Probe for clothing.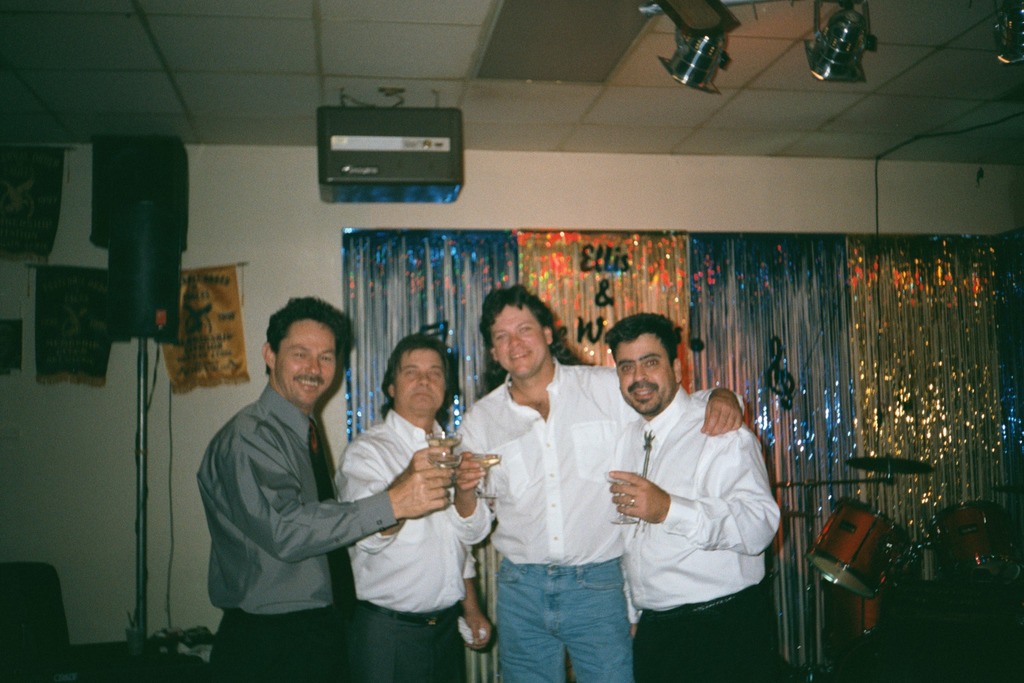
Probe result: detection(451, 369, 745, 682).
